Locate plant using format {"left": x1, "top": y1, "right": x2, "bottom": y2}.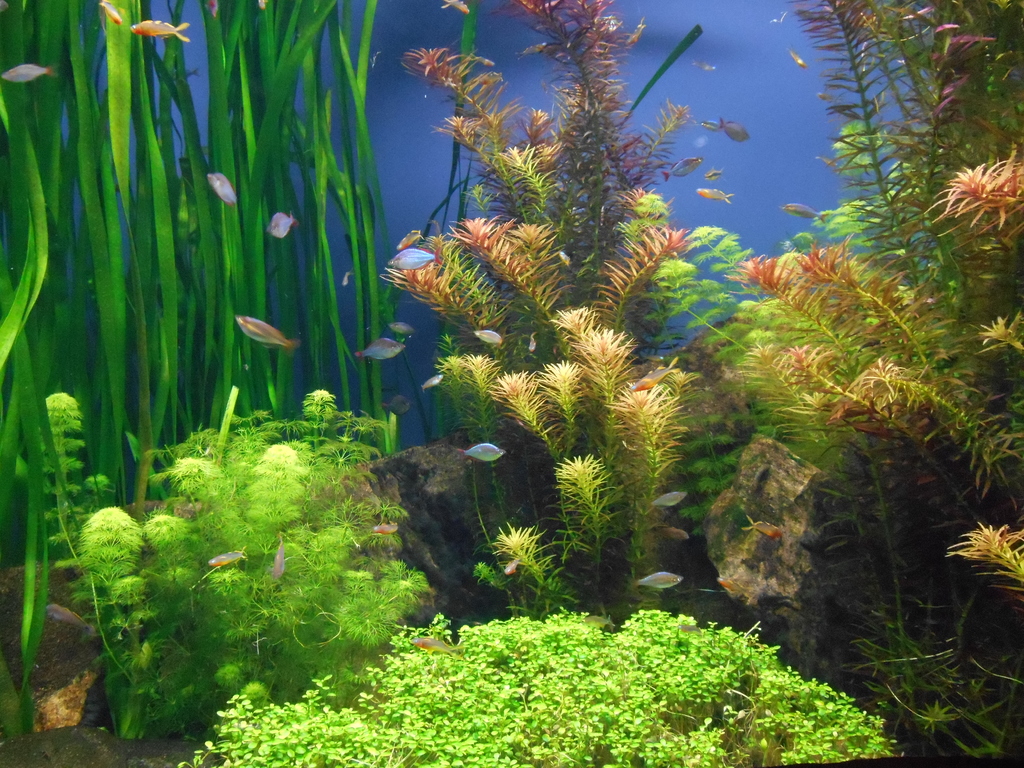
{"left": 181, "top": 611, "right": 902, "bottom": 767}.
